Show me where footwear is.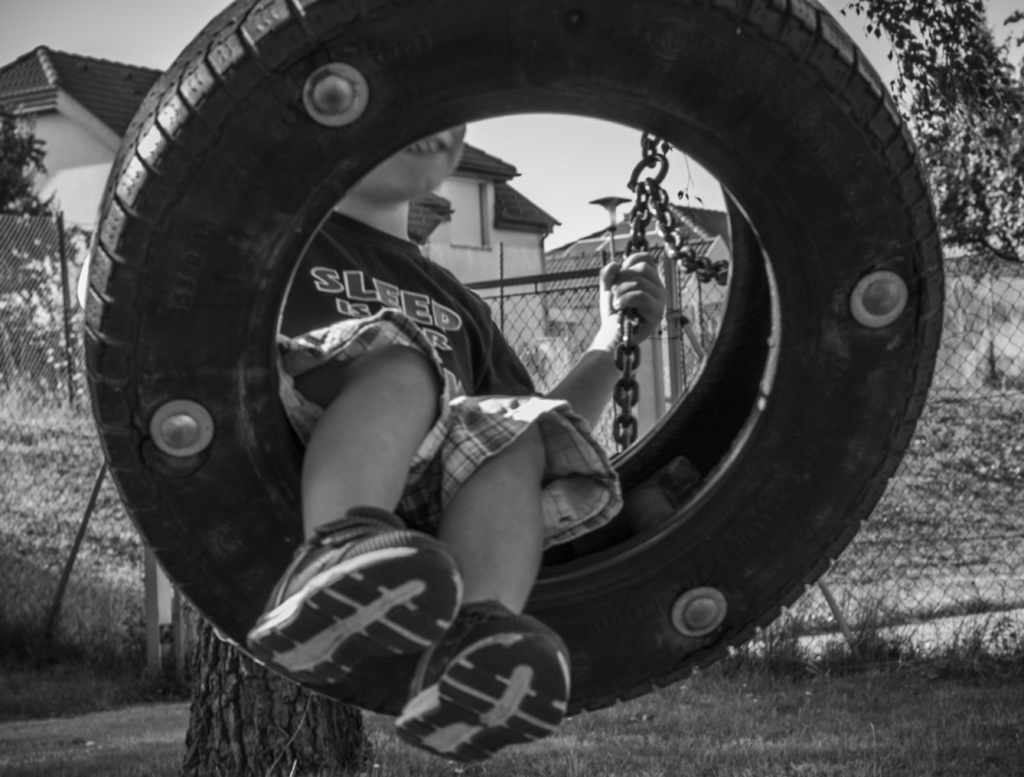
footwear is at box(253, 508, 465, 696).
